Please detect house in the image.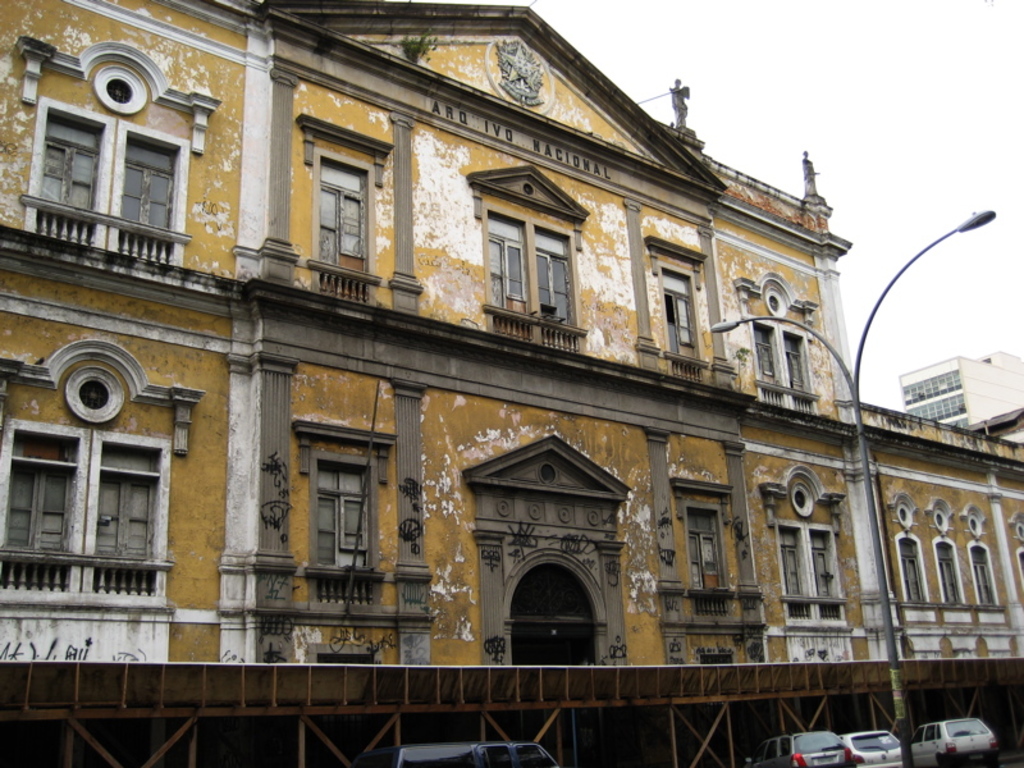
(left=33, top=0, right=931, bottom=726).
